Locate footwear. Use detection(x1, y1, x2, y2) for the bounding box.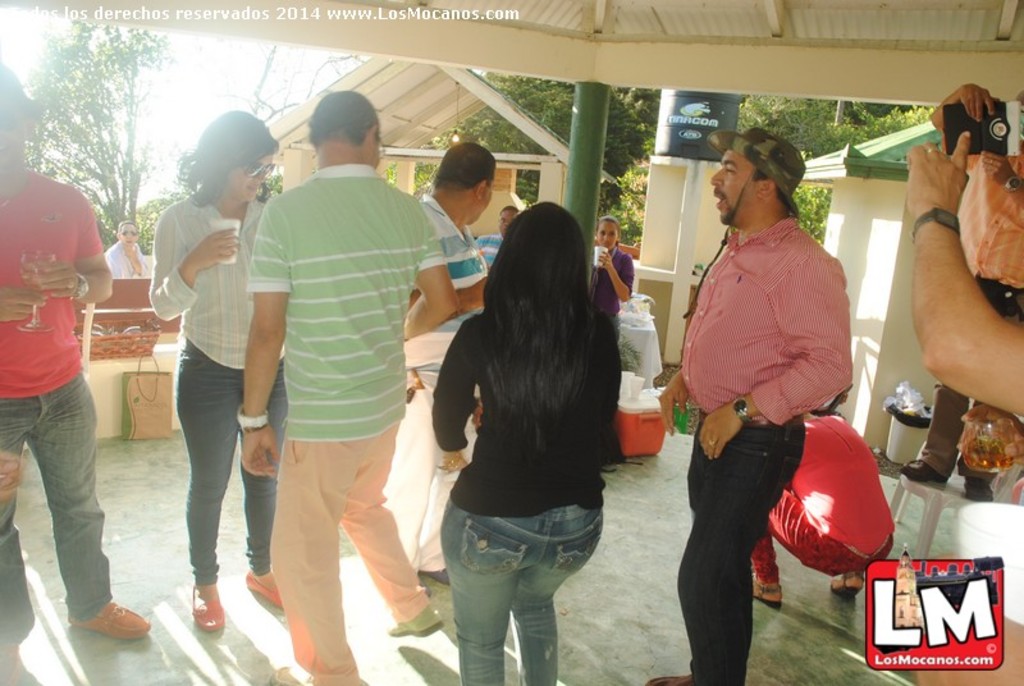
detection(641, 669, 692, 685).
